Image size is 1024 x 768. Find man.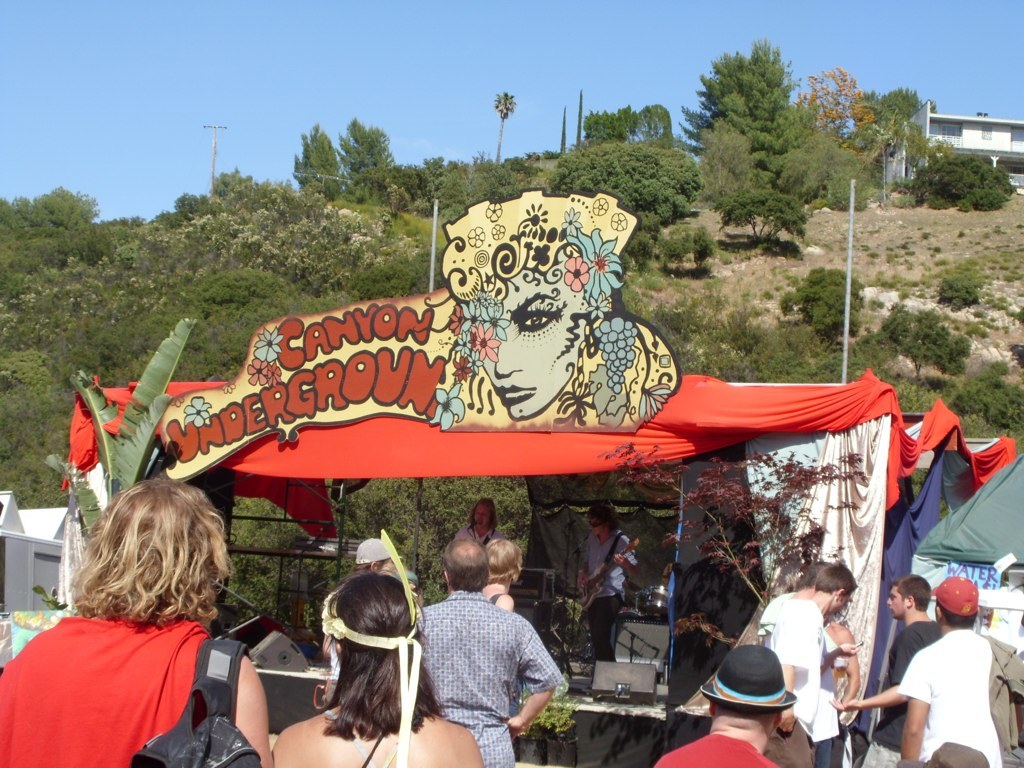
x1=763, y1=560, x2=858, y2=767.
